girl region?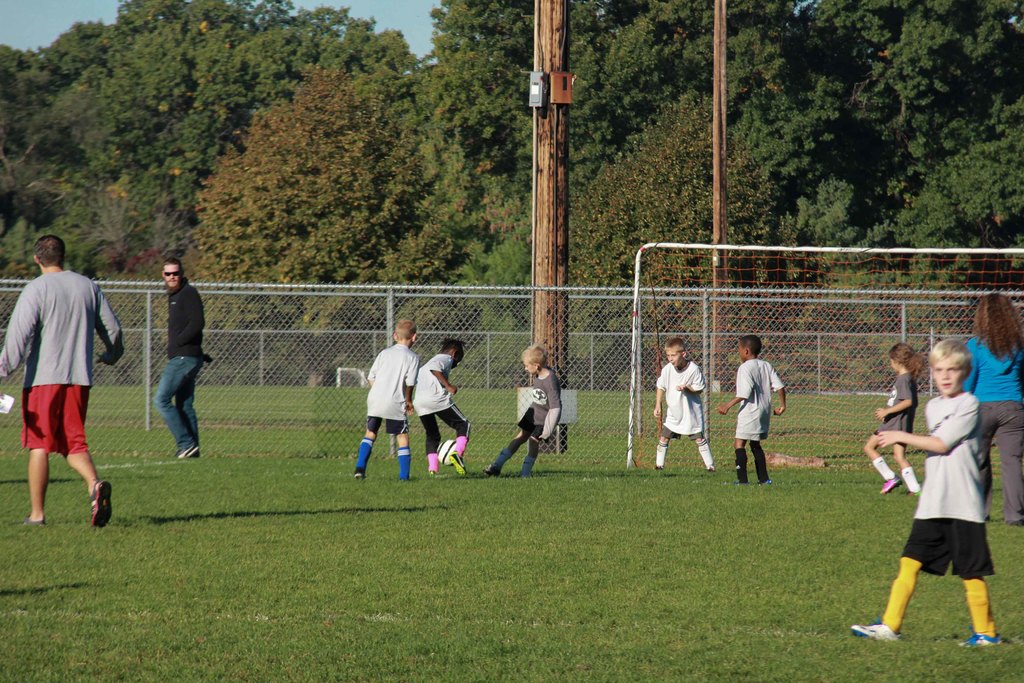
left=863, top=343, right=927, bottom=497
